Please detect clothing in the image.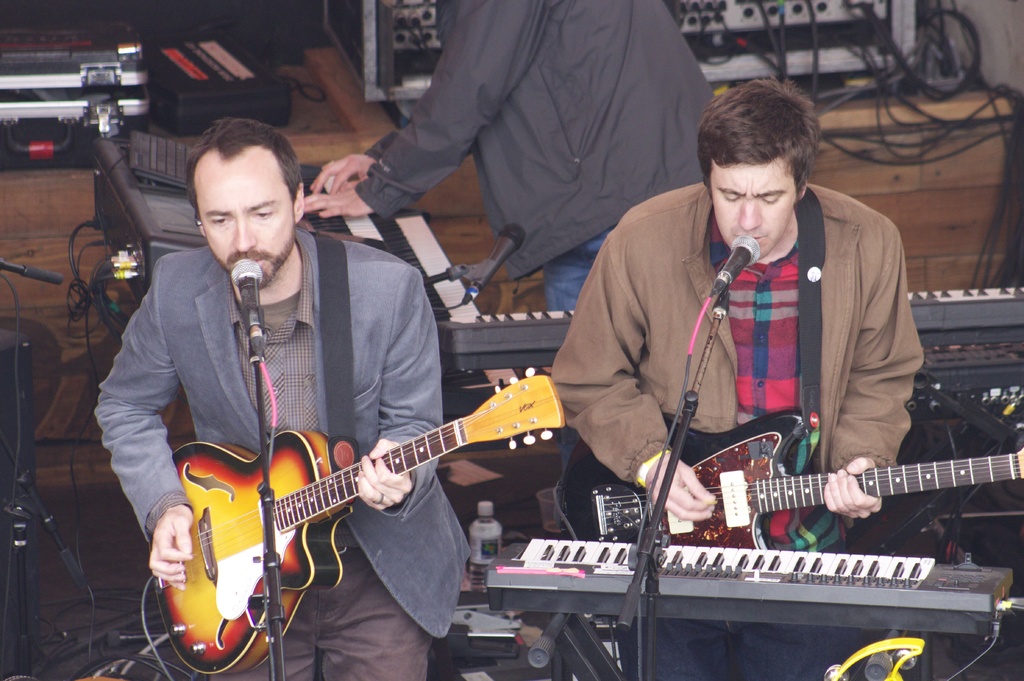
pyautogui.locateOnScreen(95, 229, 481, 637).
